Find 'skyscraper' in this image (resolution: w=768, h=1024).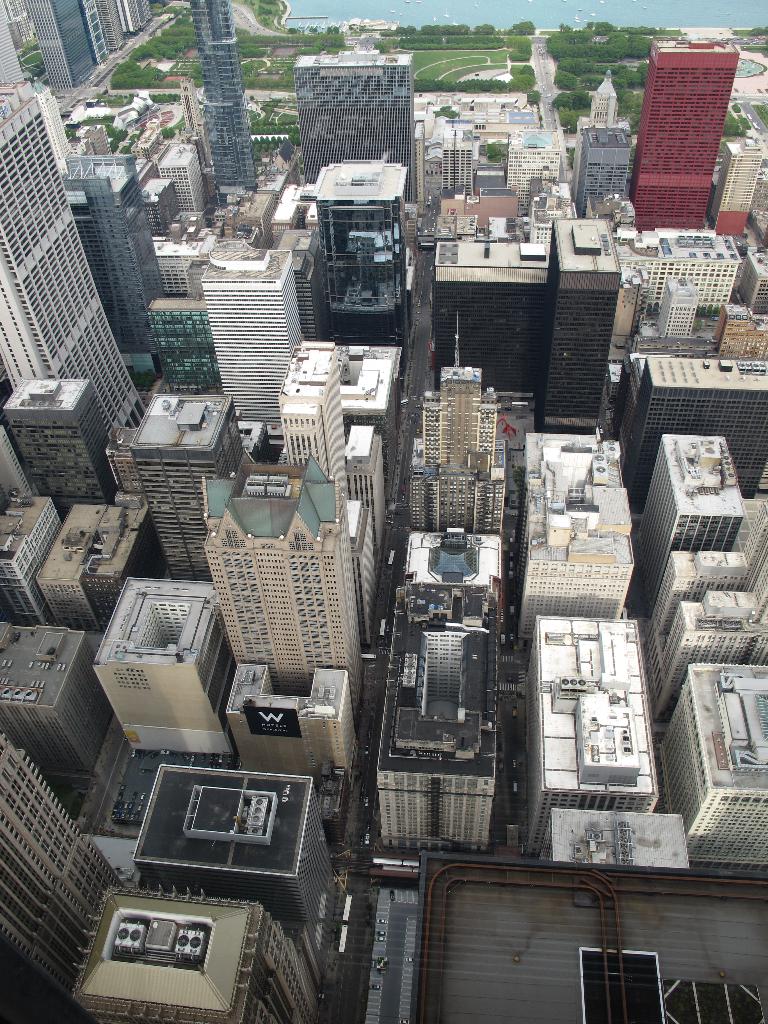
bbox=[630, 41, 737, 225].
